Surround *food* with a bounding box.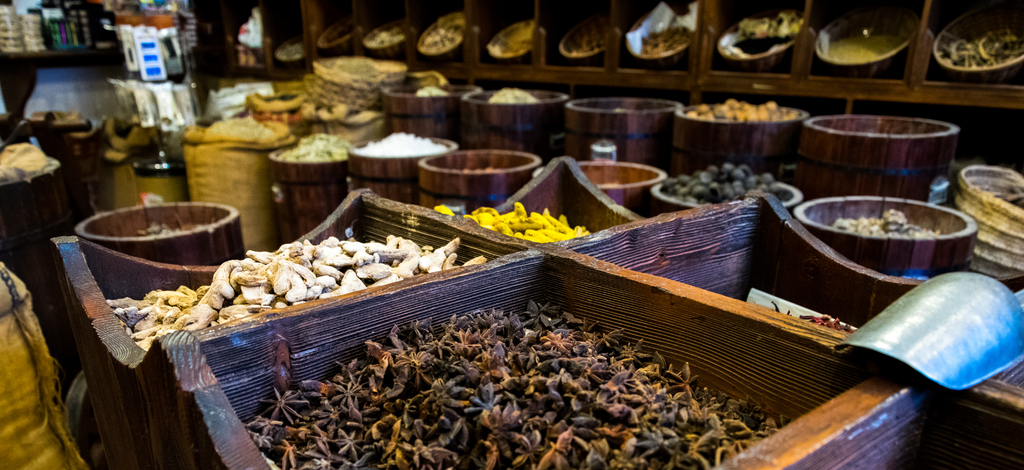
<bbox>195, 215, 440, 309</bbox>.
